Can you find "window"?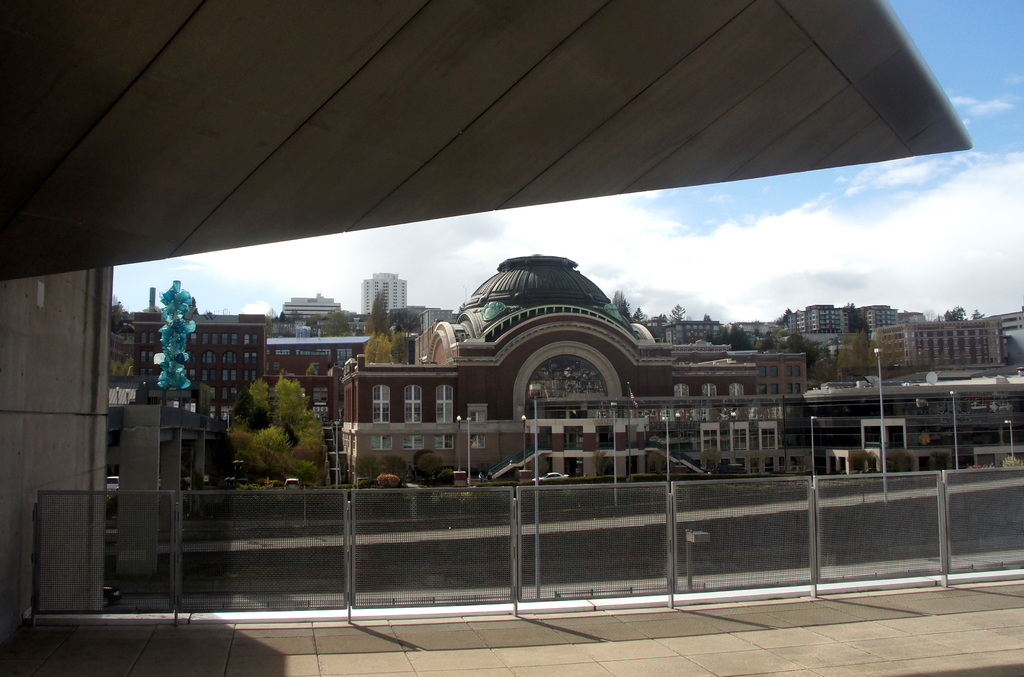
Yes, bounding box: detection(726, 383, 747, 396).
